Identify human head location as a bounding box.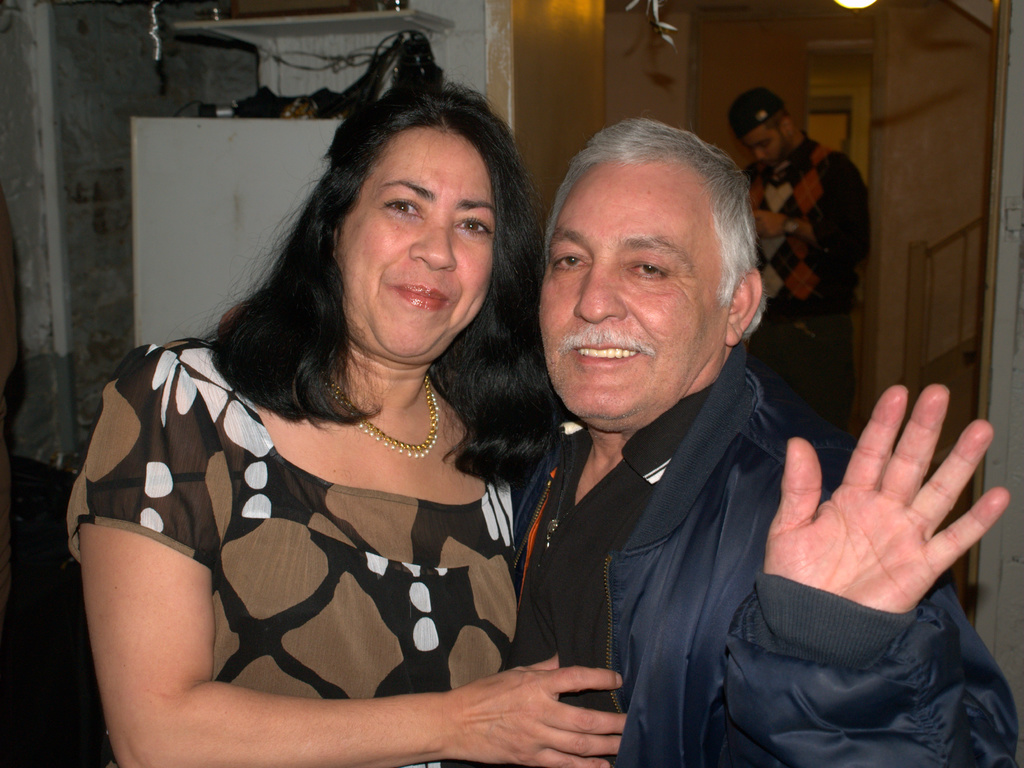
Rect(729, 88, 796, 168).
